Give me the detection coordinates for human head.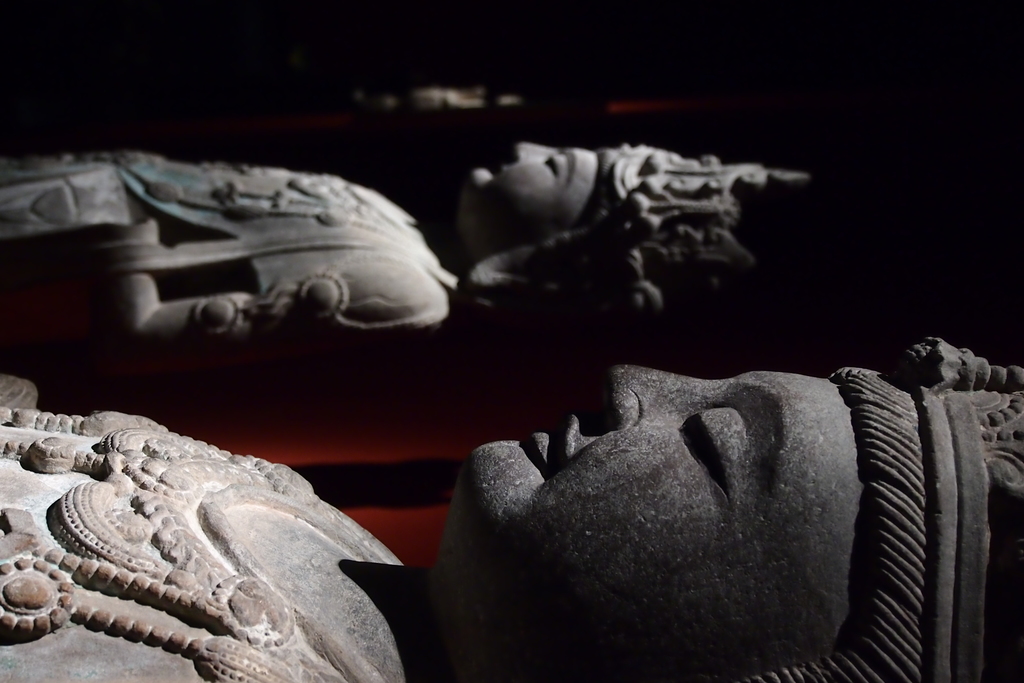
462, 143, 811, 342.
